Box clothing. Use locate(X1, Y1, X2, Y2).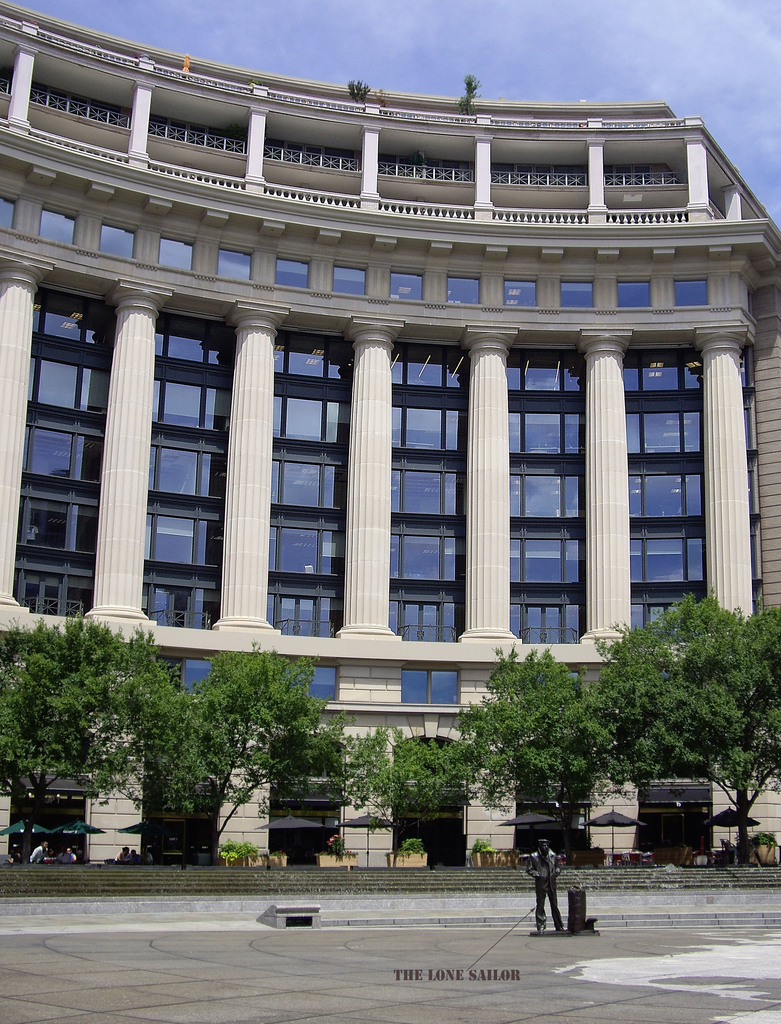
locate(28, 842, 49, 863).
